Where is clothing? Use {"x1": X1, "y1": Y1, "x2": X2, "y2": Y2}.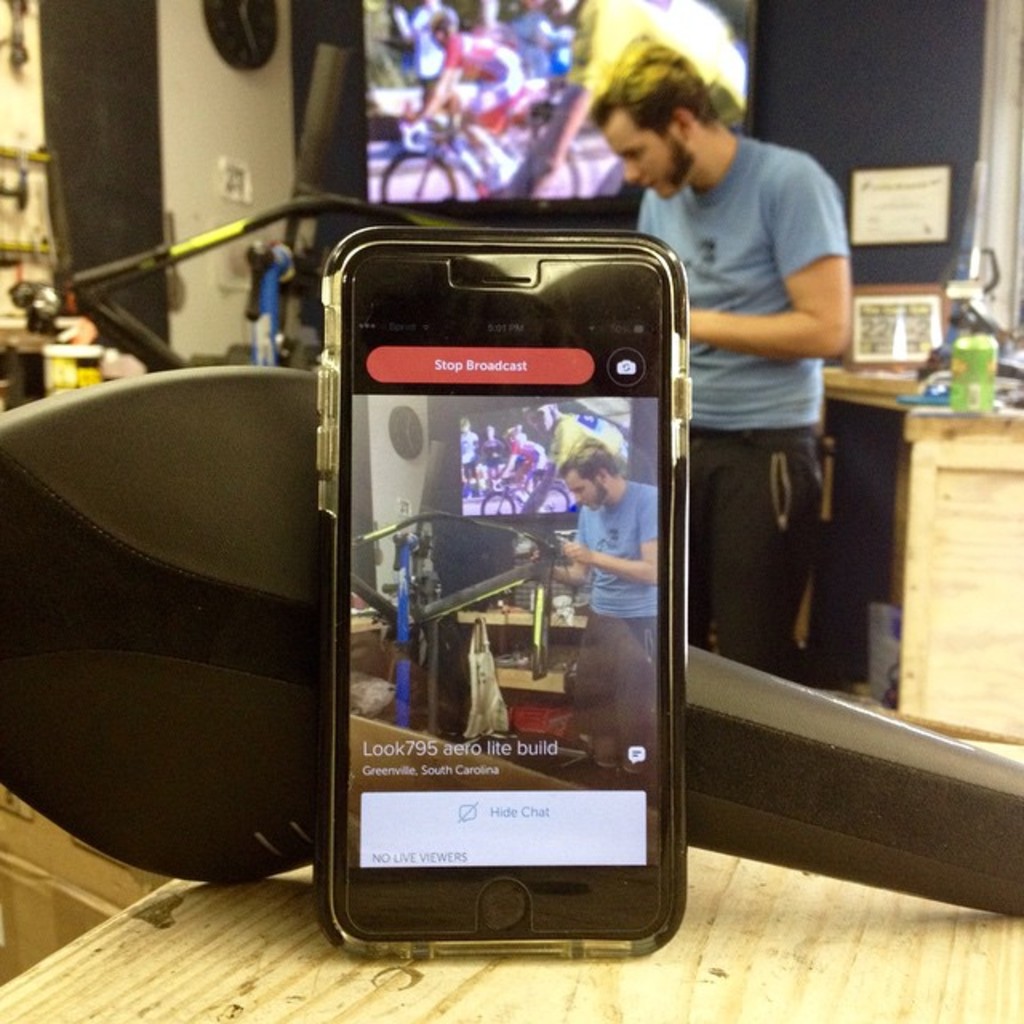
{"x1": 461, "y1": 434, "x2": 480, "y2": 462}.
